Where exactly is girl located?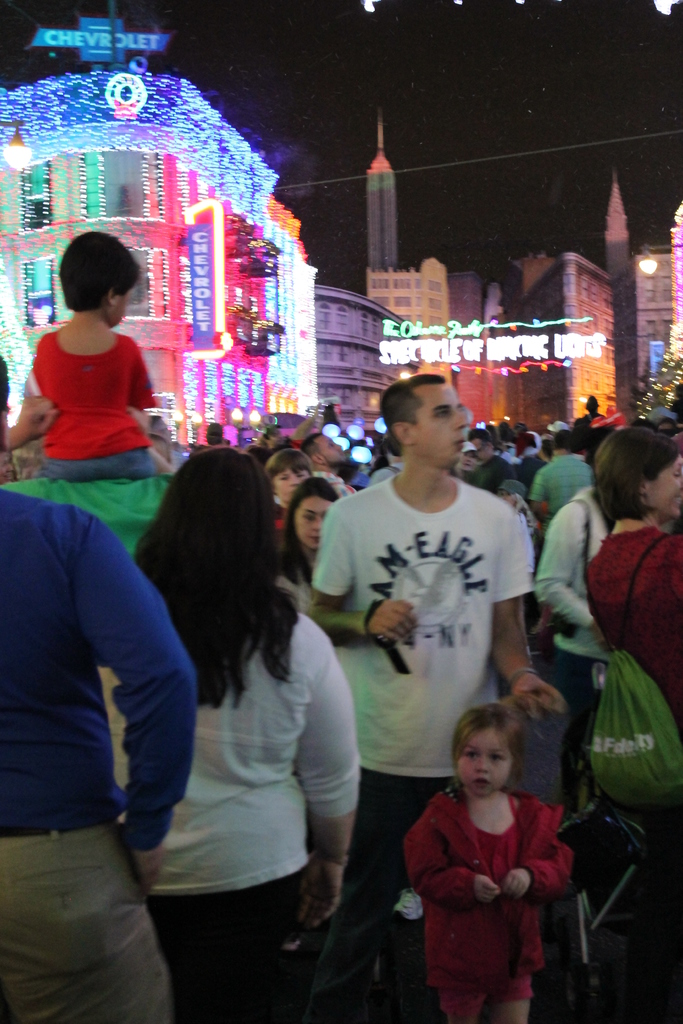
Its bounding box is bbox(401, 708, 581, 1023).
